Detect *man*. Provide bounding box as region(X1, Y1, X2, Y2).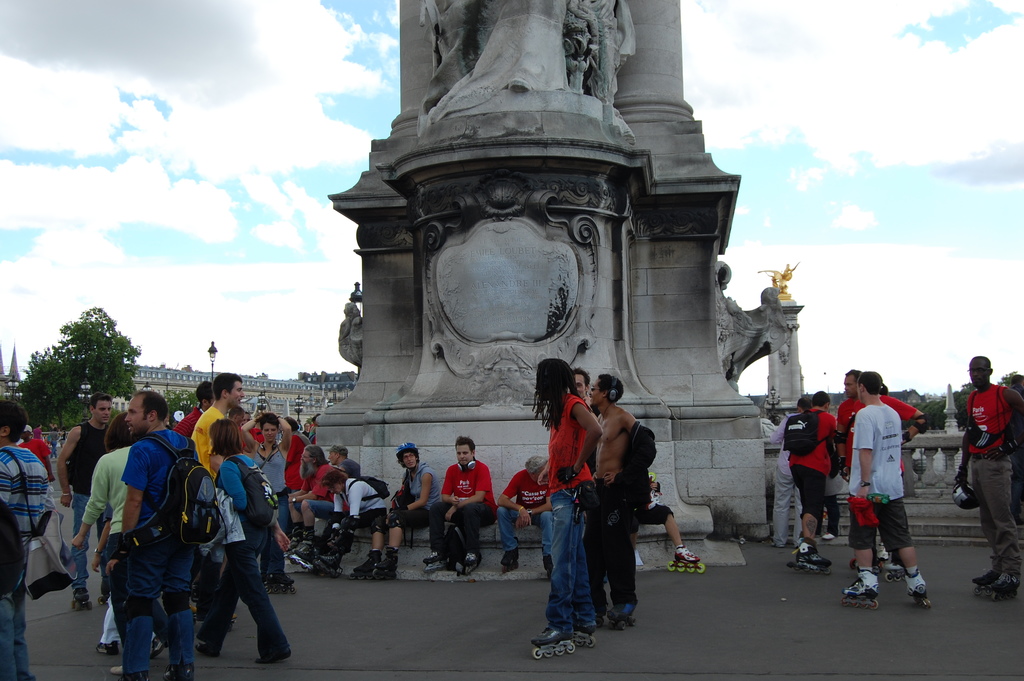
region(107, 386, 201, 680).
